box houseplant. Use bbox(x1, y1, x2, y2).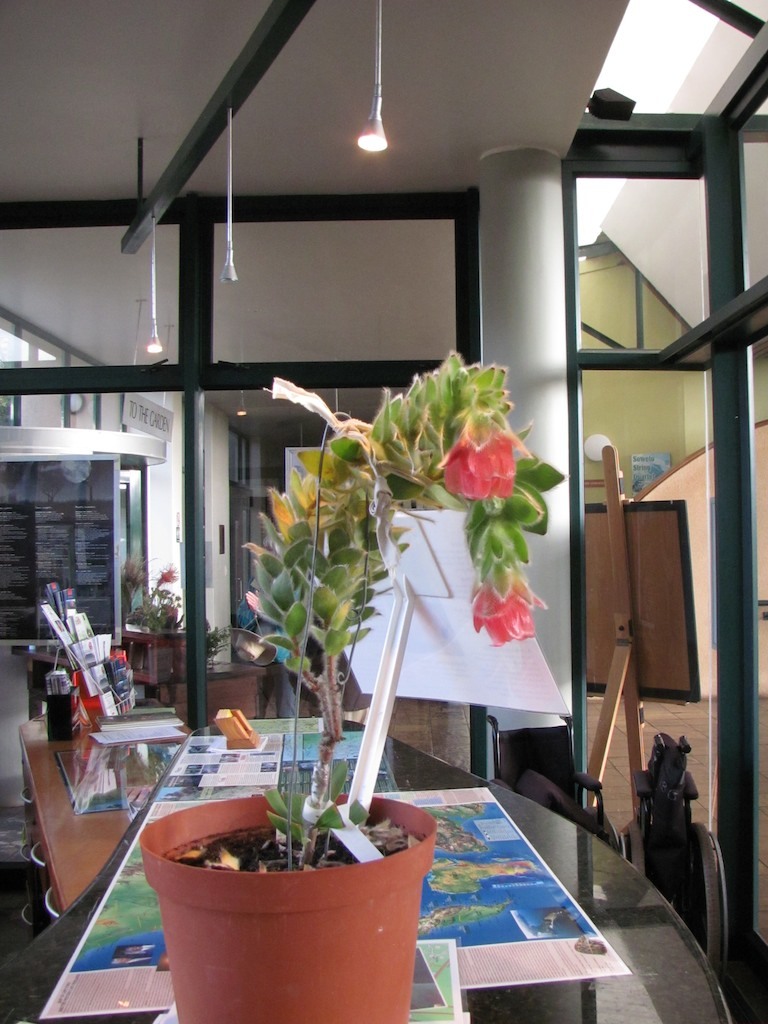
bbox(136, 343, 572, 1023).
